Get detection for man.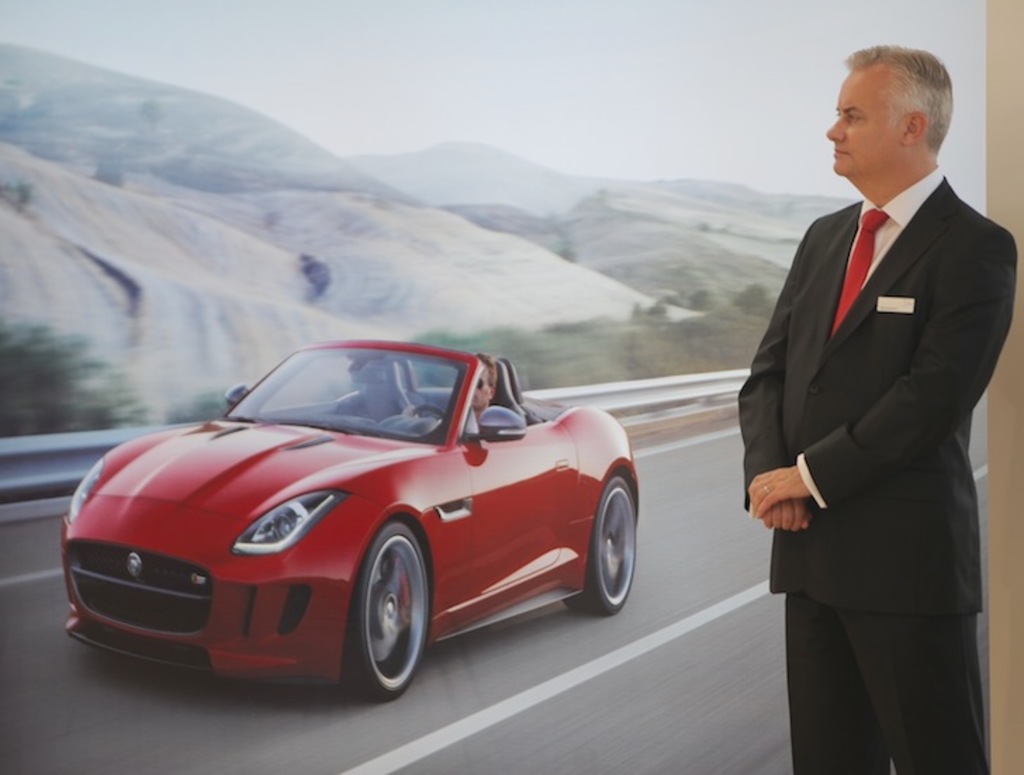
Detection: (740, 39, 1020, 774).
